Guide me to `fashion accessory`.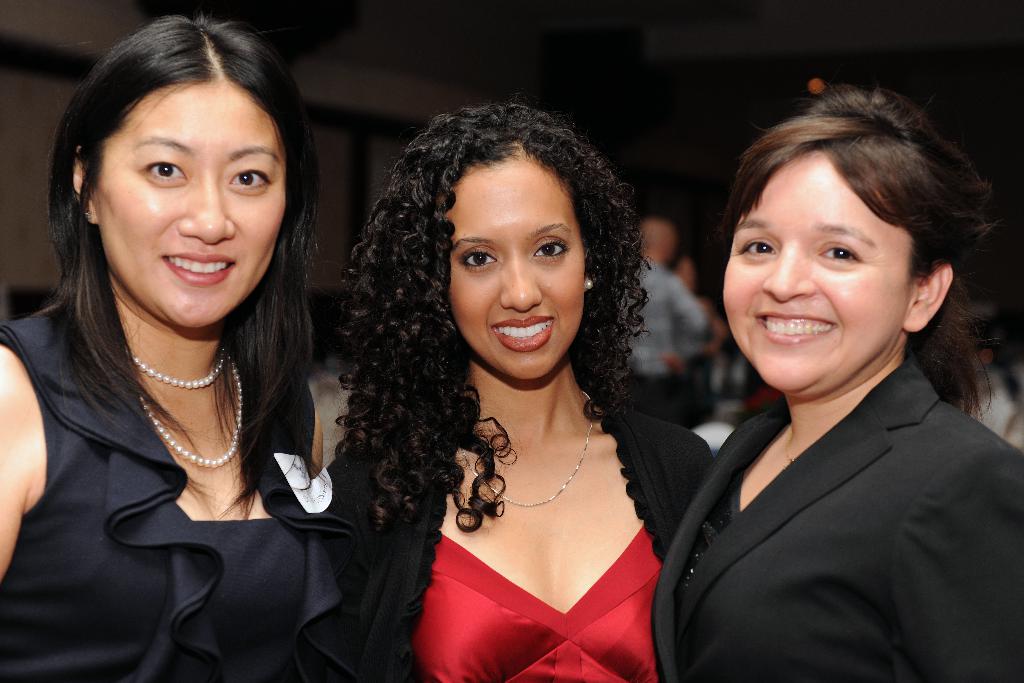
Guidance: (left=780, top=425, right=794, bottom=470).
